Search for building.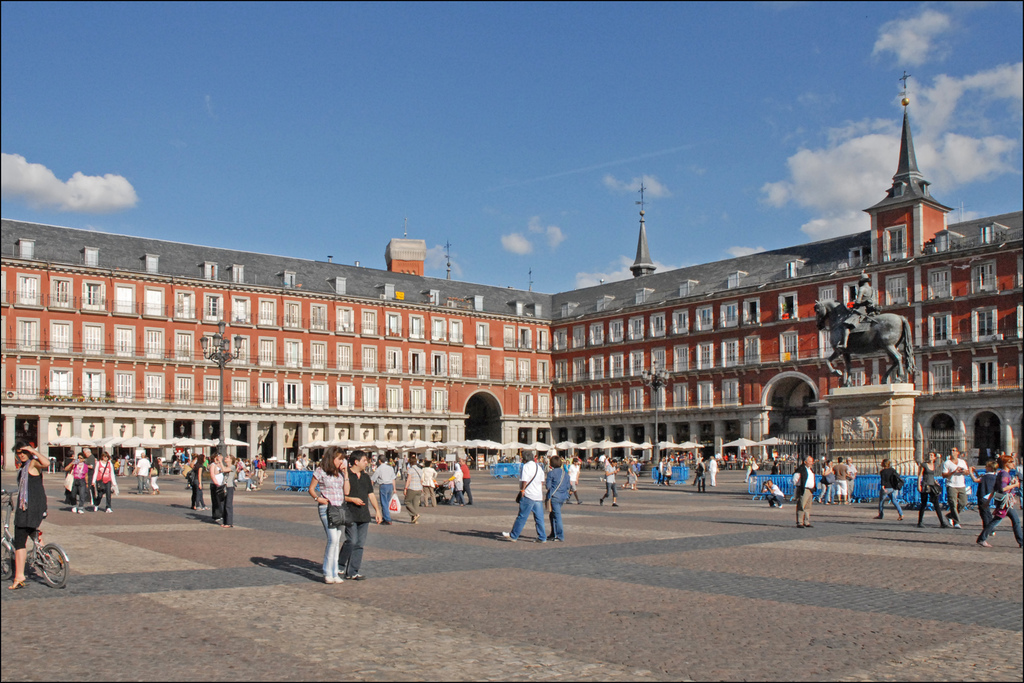
Found at (x1=0, y1=69, x2=1023, y2=472).
